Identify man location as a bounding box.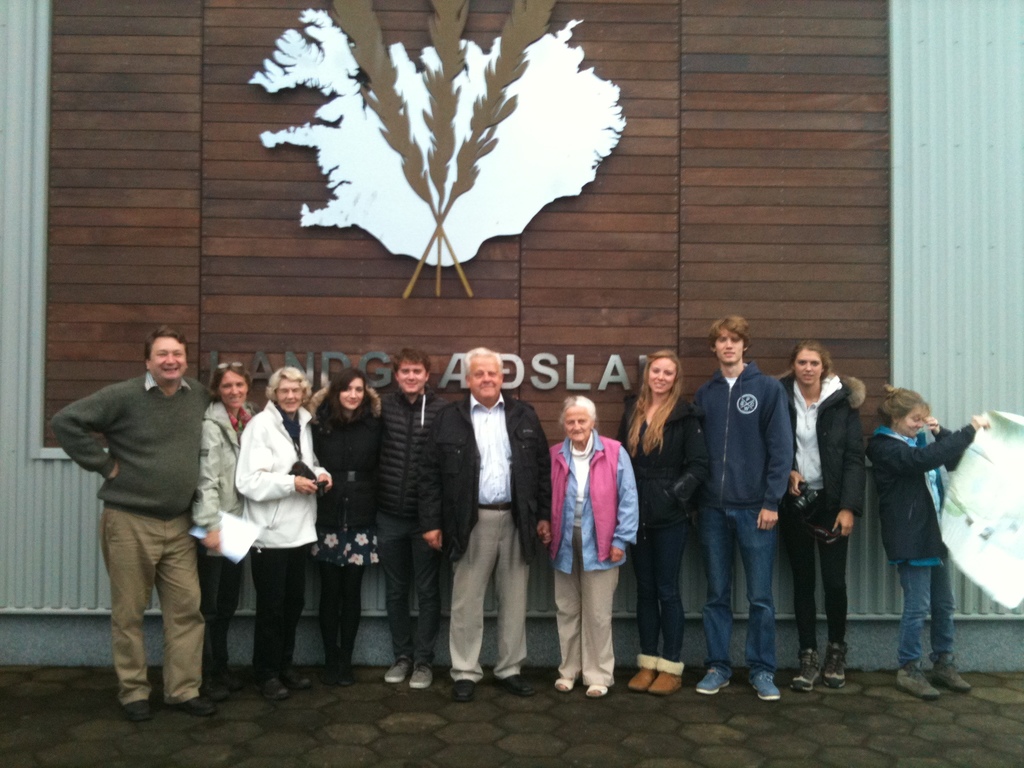
select_region(419, 342, 561, 696).
